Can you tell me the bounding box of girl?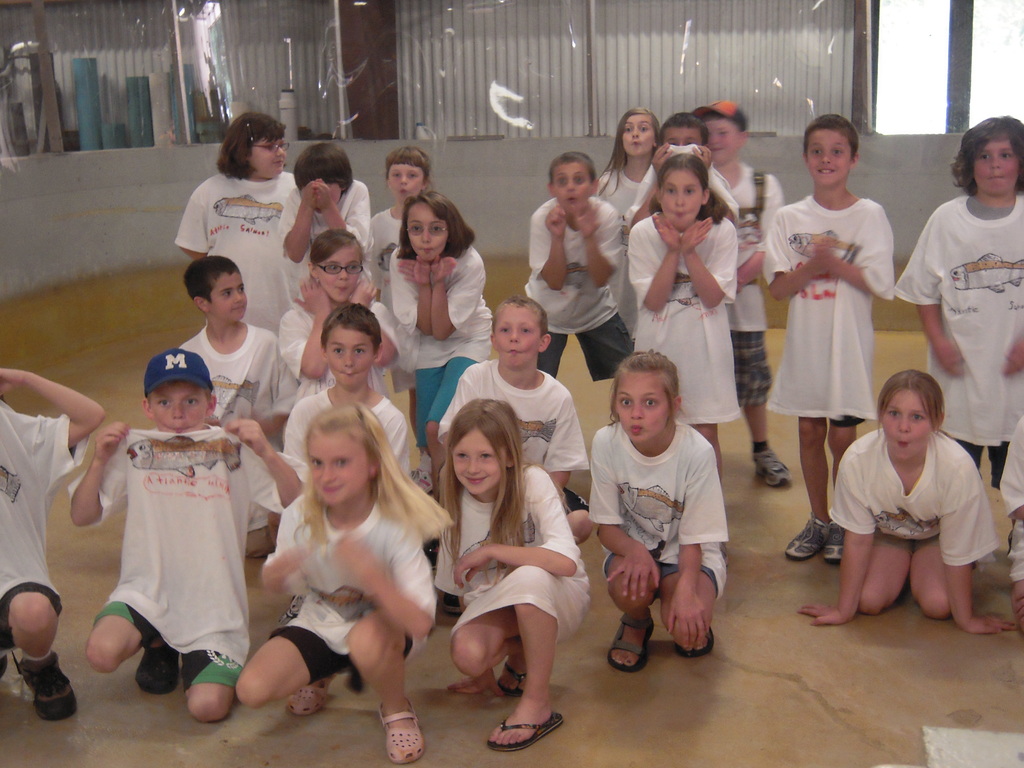
box(801, 364, 1016, 644).
